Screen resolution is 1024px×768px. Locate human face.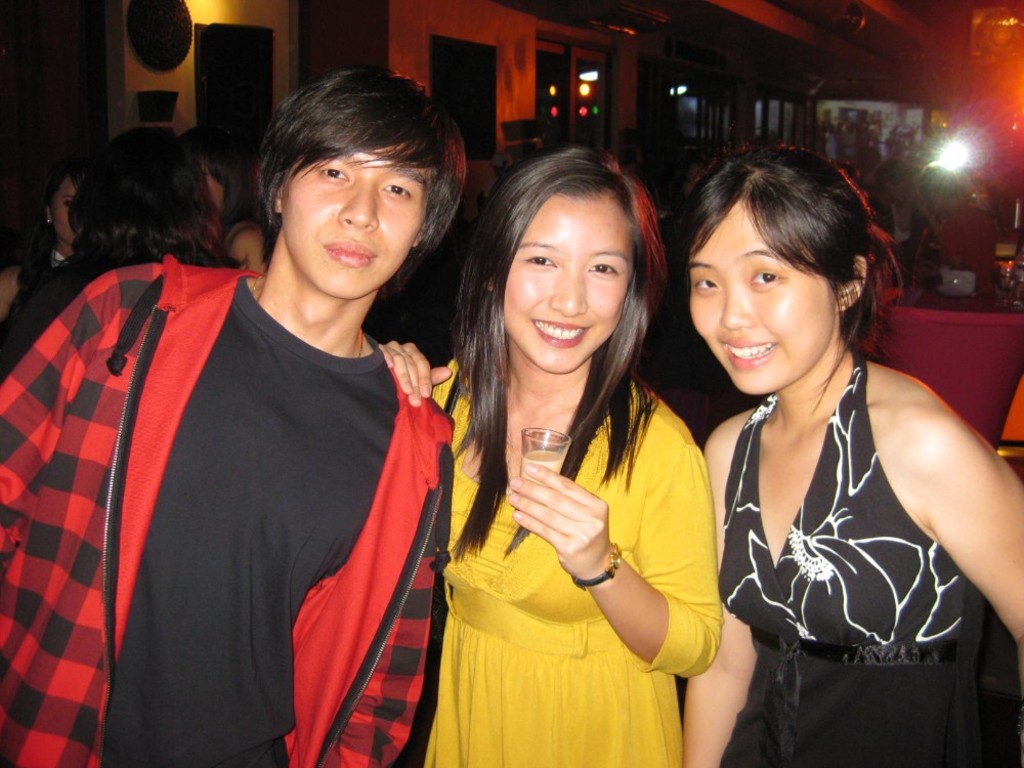
[497, 186, 633, 370].
